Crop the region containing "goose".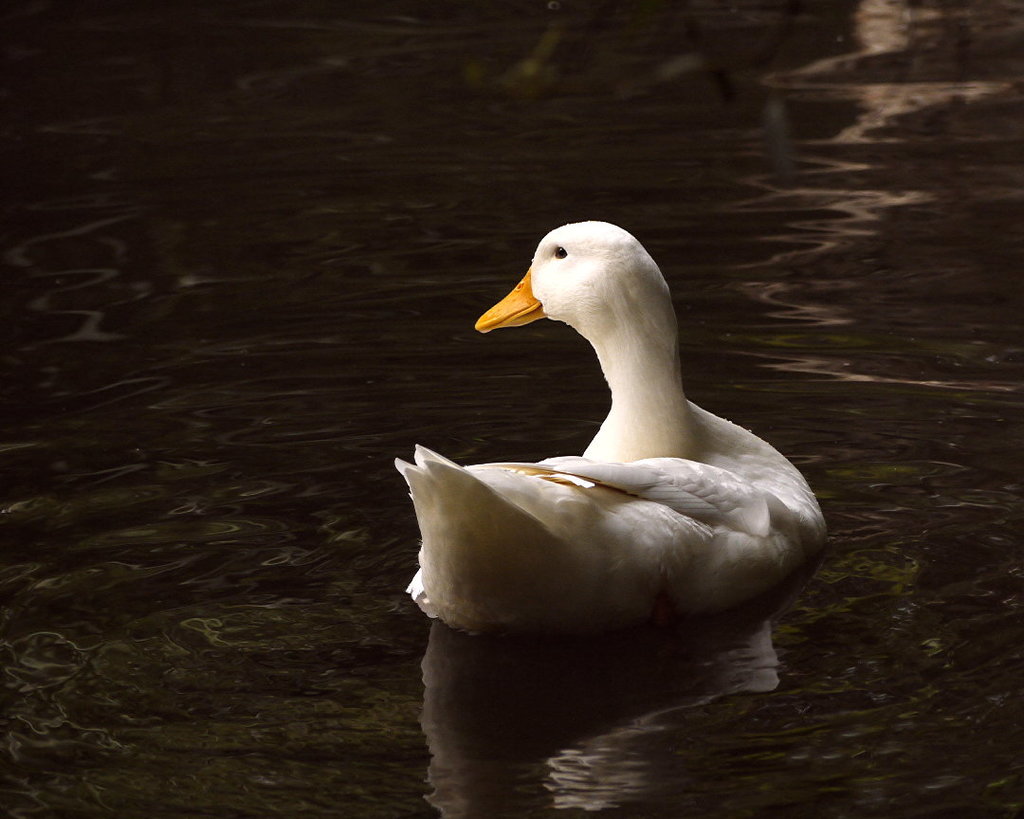
Crop region: (left=392, top=216, right=829, bottom=638).
